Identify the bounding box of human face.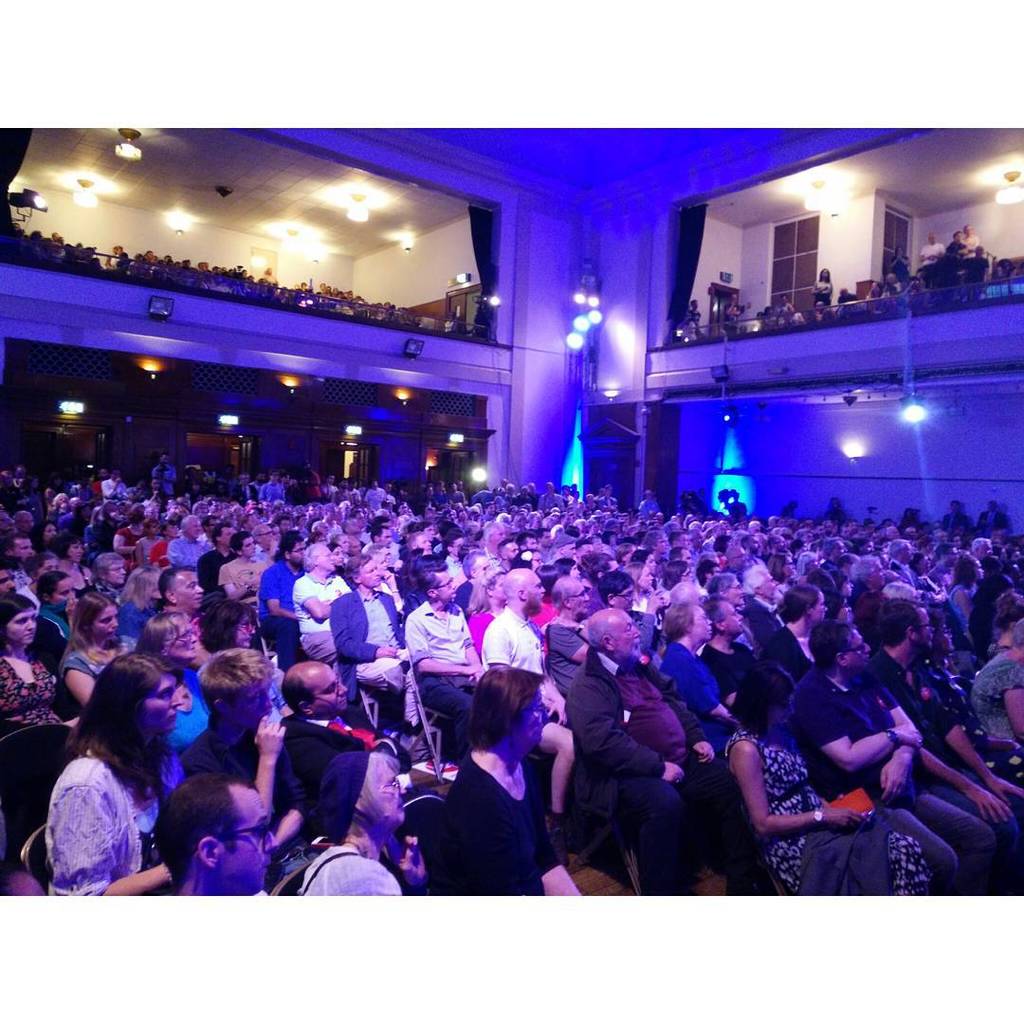
rect(9, 614, 41, 644).
